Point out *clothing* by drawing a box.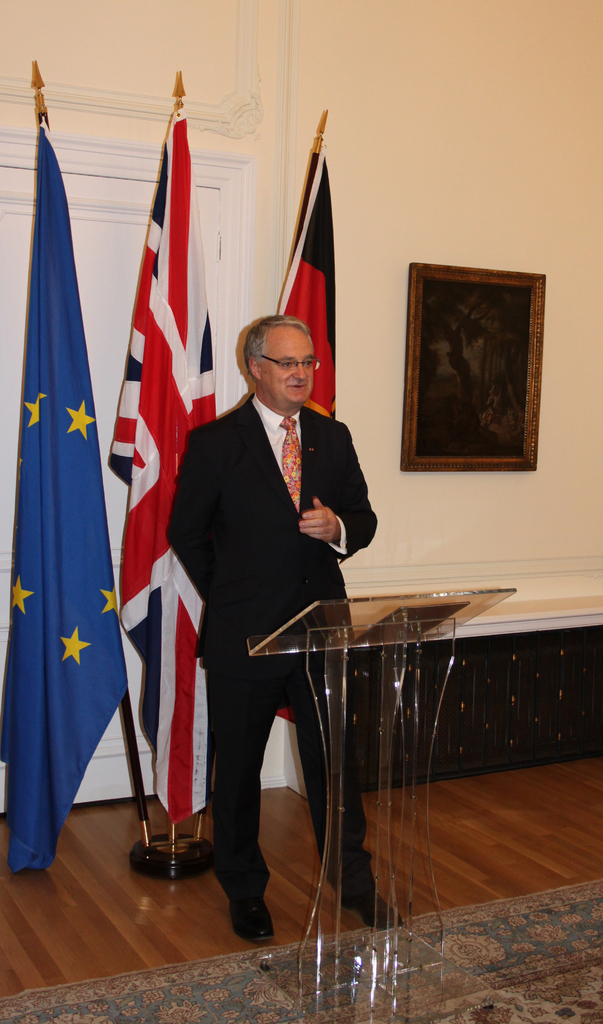
(x1=171, y1=323, x2=367, y2=871).
